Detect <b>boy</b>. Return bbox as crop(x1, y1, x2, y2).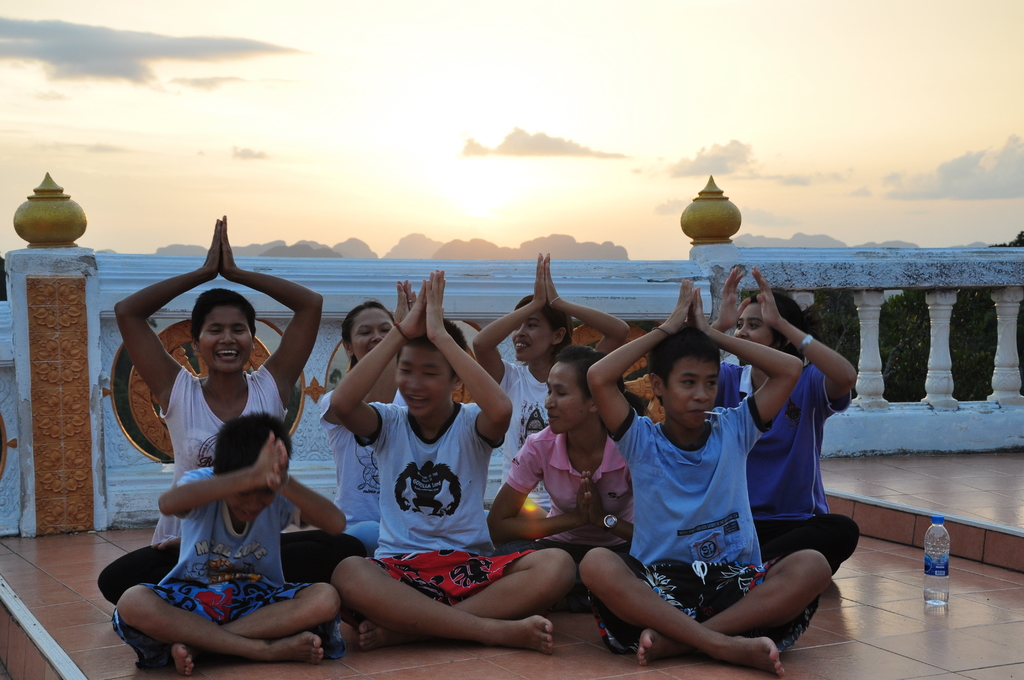
crop(310, 270, 561, 636).
